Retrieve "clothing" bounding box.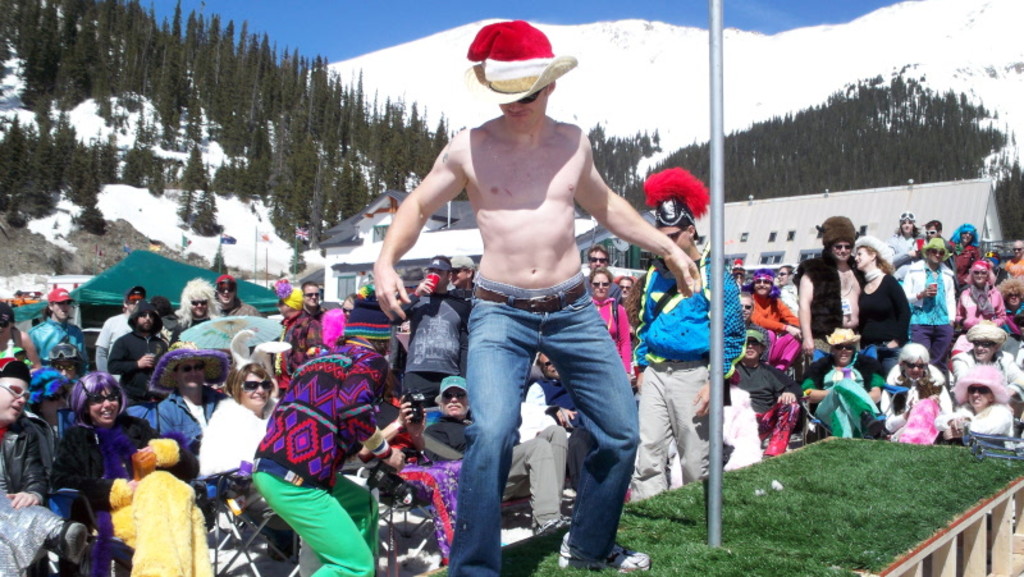
Bounding box: <region>252, 339, 397, 576</region>.
